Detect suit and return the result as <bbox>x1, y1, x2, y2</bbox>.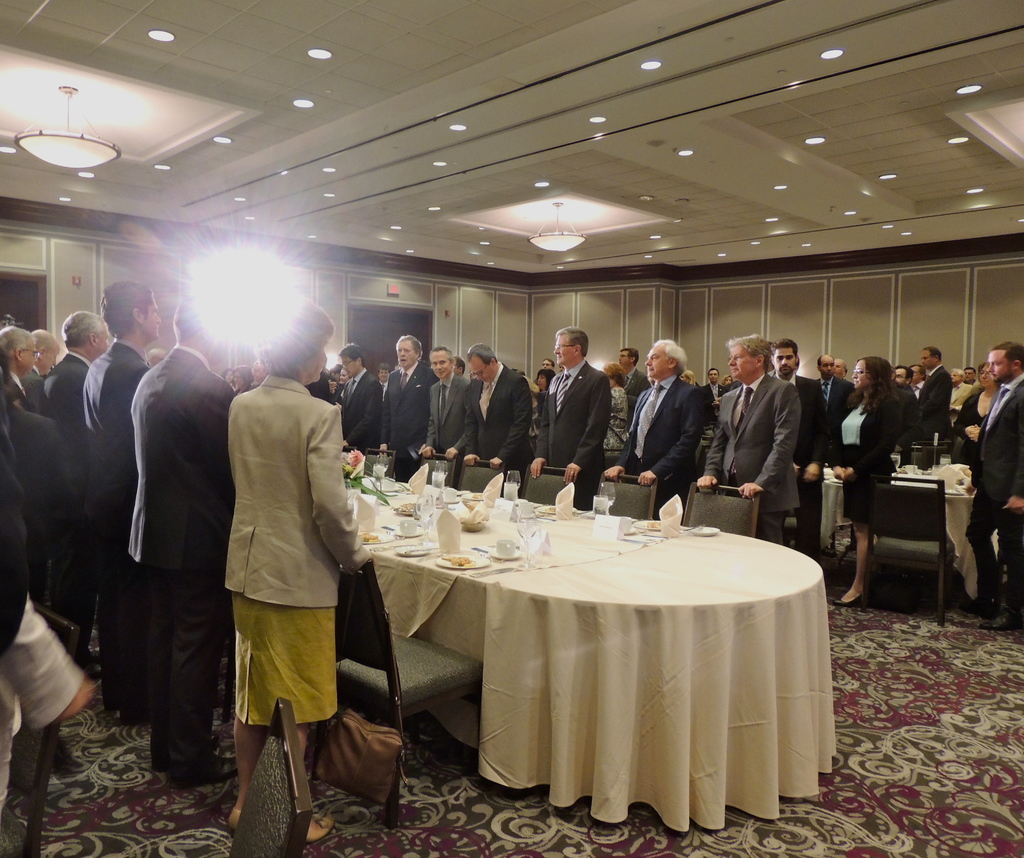
<bbox>426, 370, 468, 487</bbox>.
